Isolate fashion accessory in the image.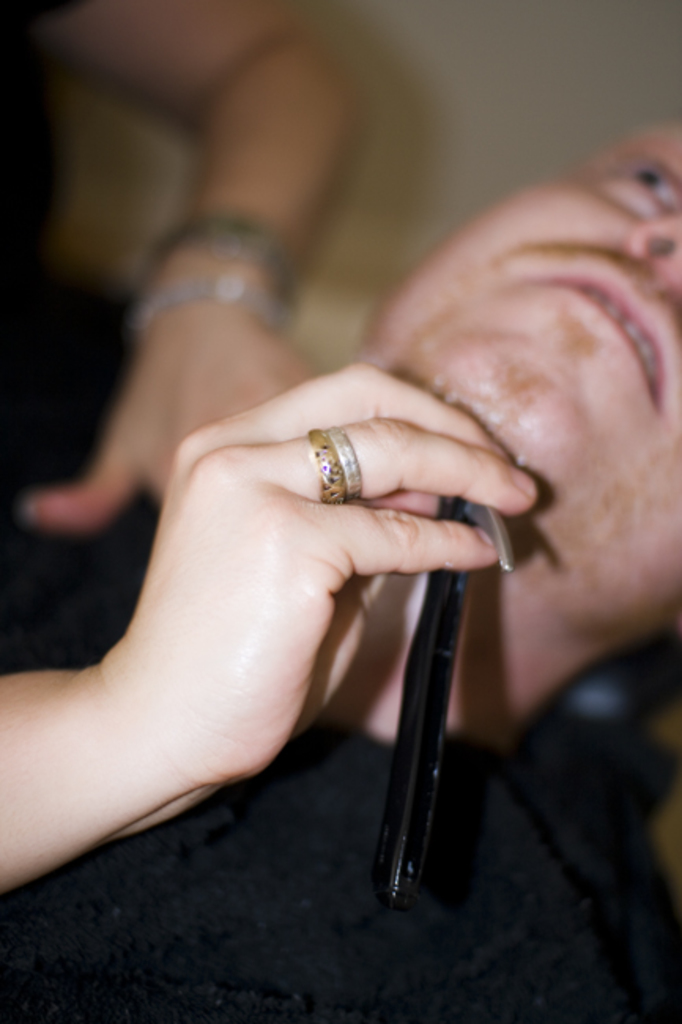
Isolated region: box=[307, 429, 350, 499].
